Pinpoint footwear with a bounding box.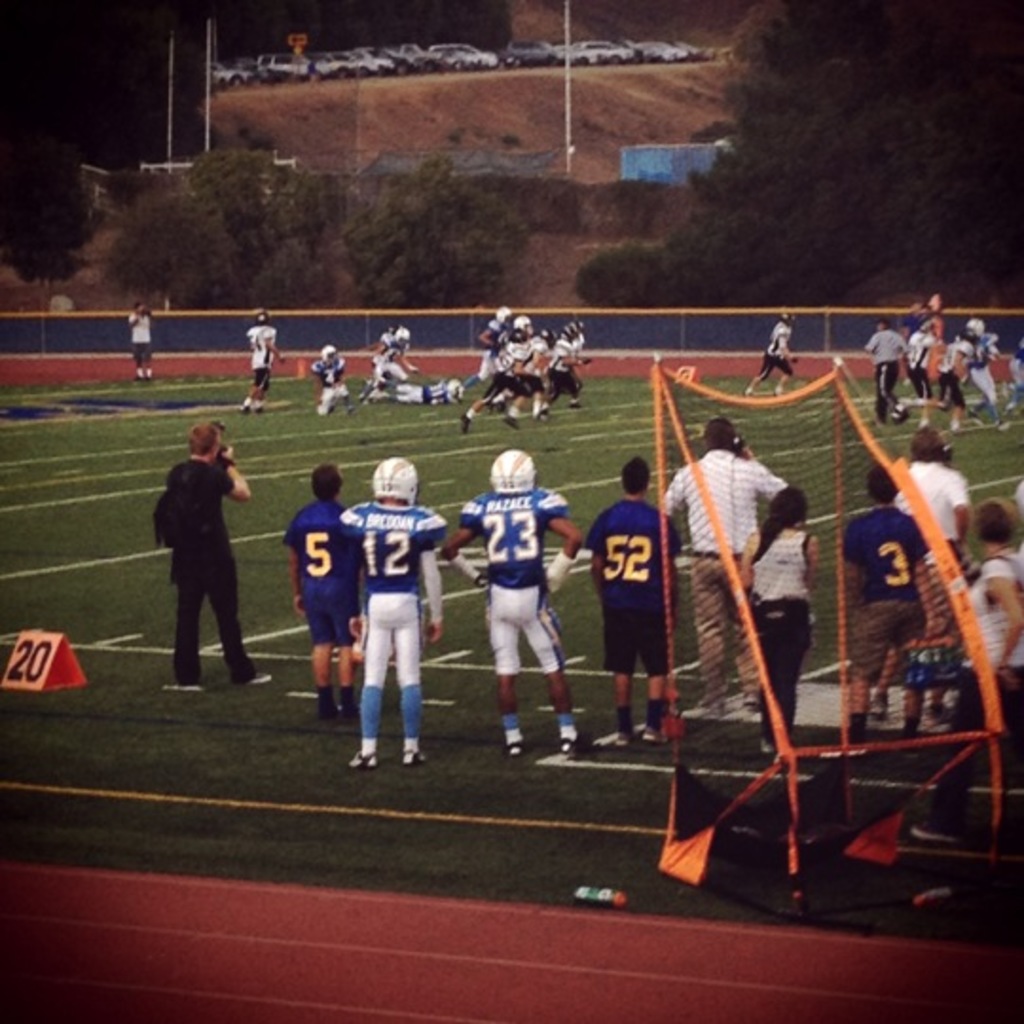
(left=607, top=728, right=628, bottom=747).
